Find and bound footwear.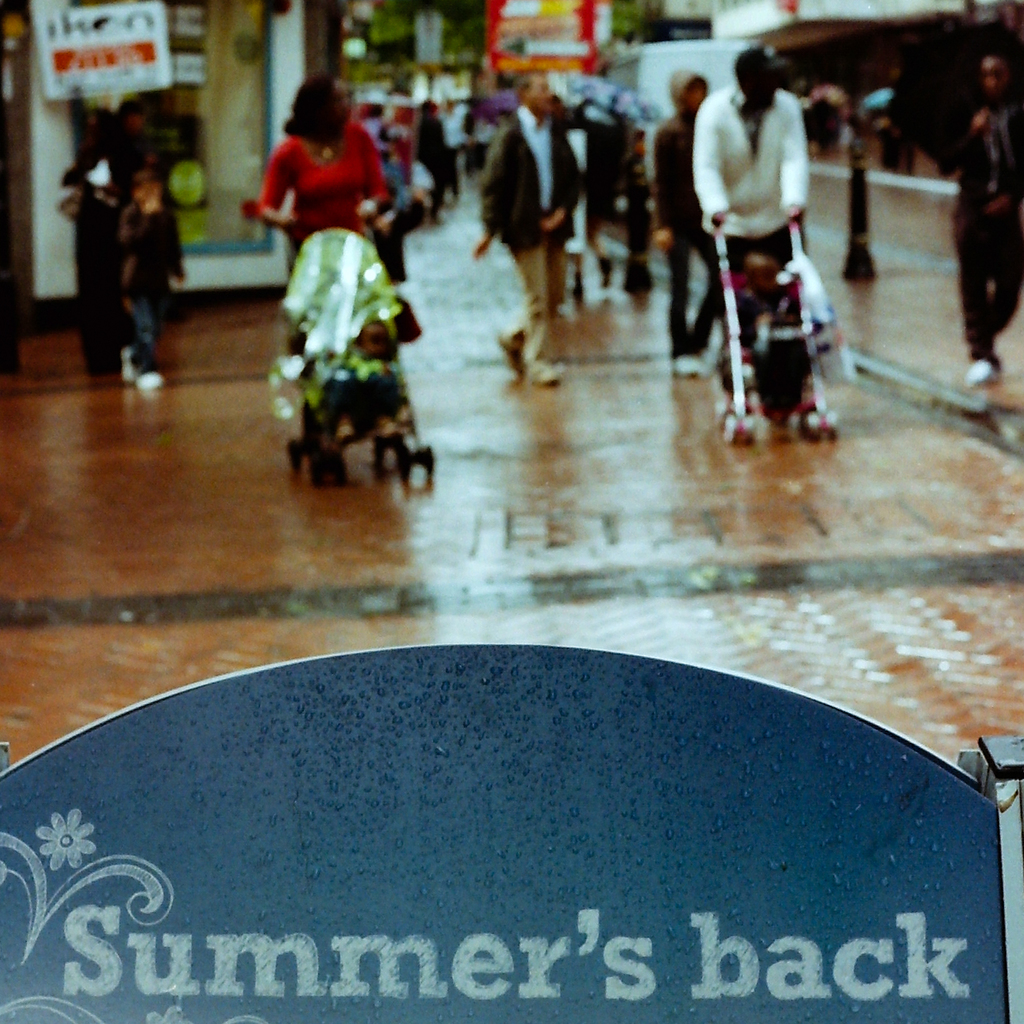
Bound: Rect(501, 330, 524, 381).
